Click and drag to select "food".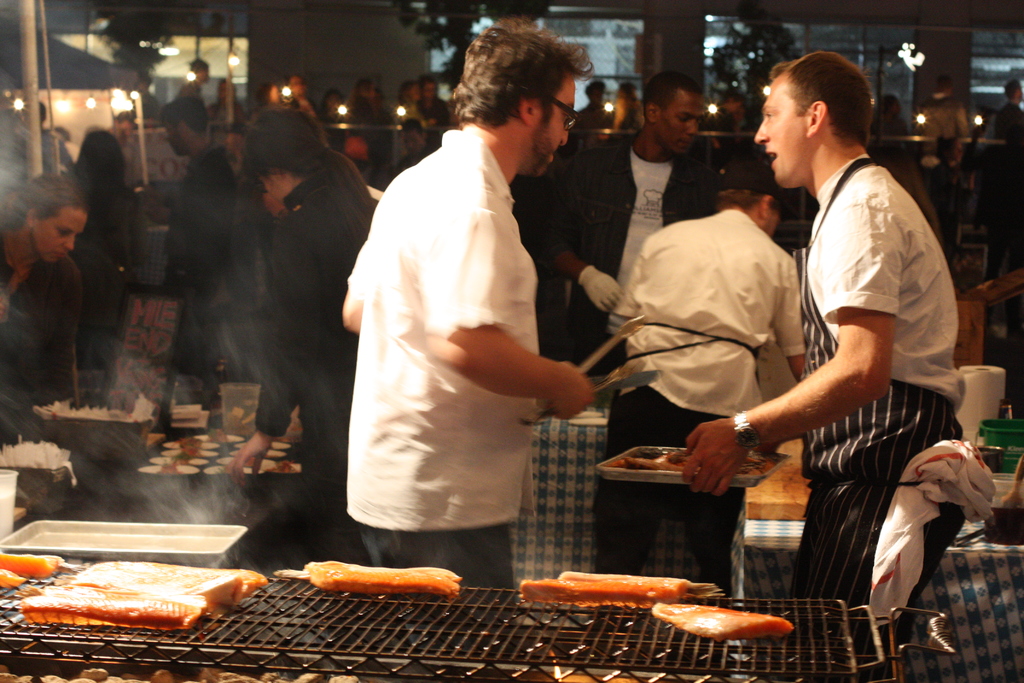
Selection: (650,597,792,636).
